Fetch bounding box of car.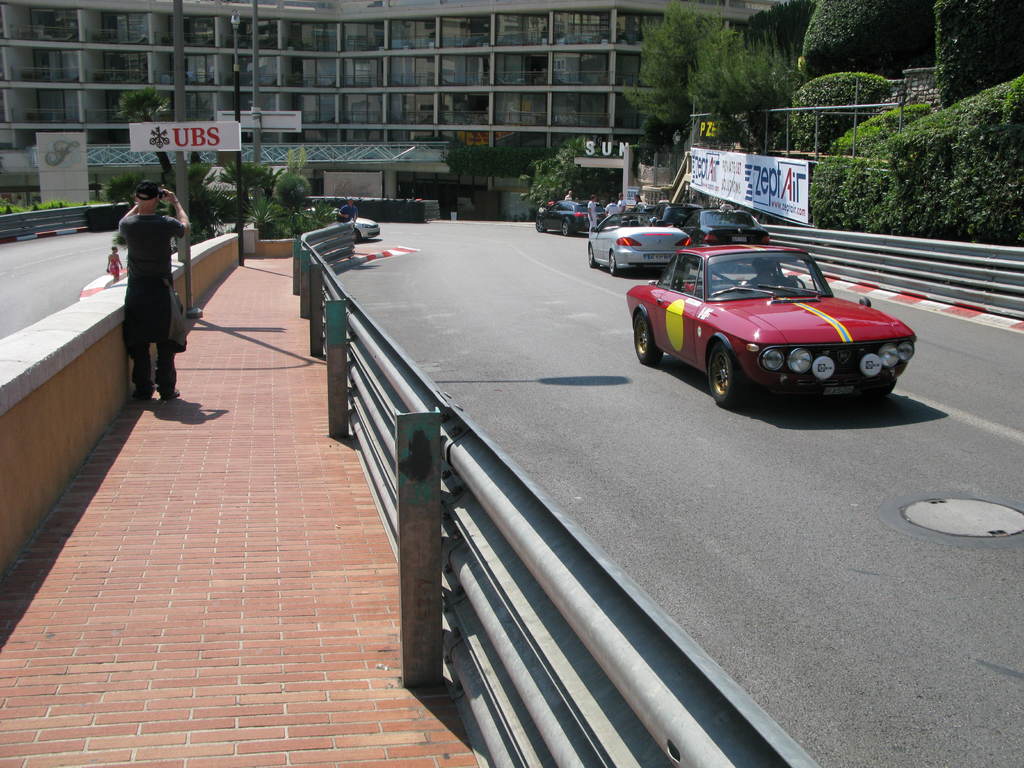
Bbox: box(625, 201, 659, 220).
